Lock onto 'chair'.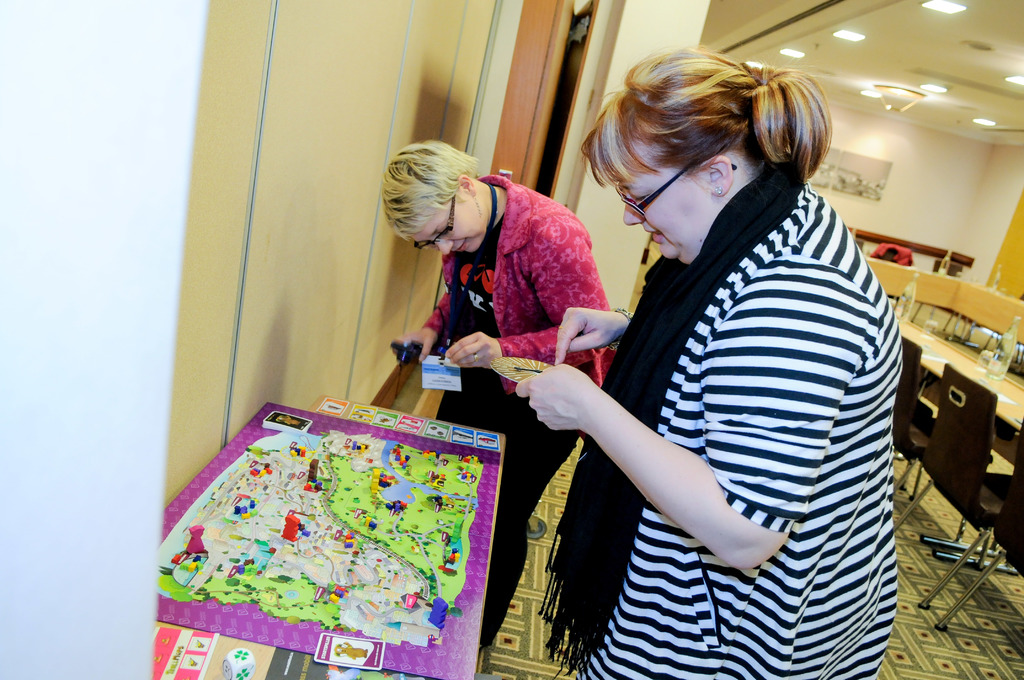
Locked: <box>913,259,960,339</box>.
